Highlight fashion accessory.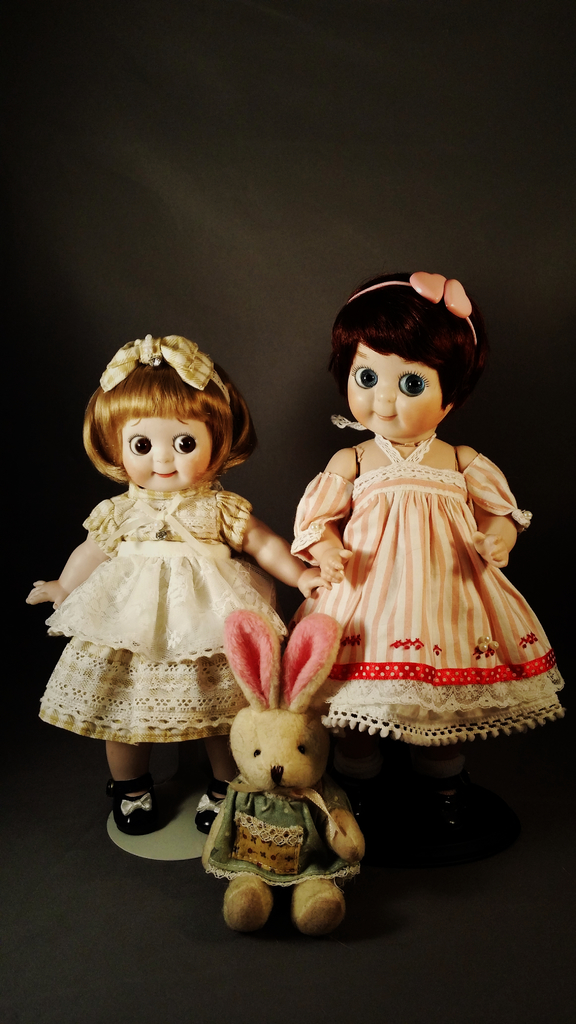
Highlighted region: detection(97, 333, 229, 406).
